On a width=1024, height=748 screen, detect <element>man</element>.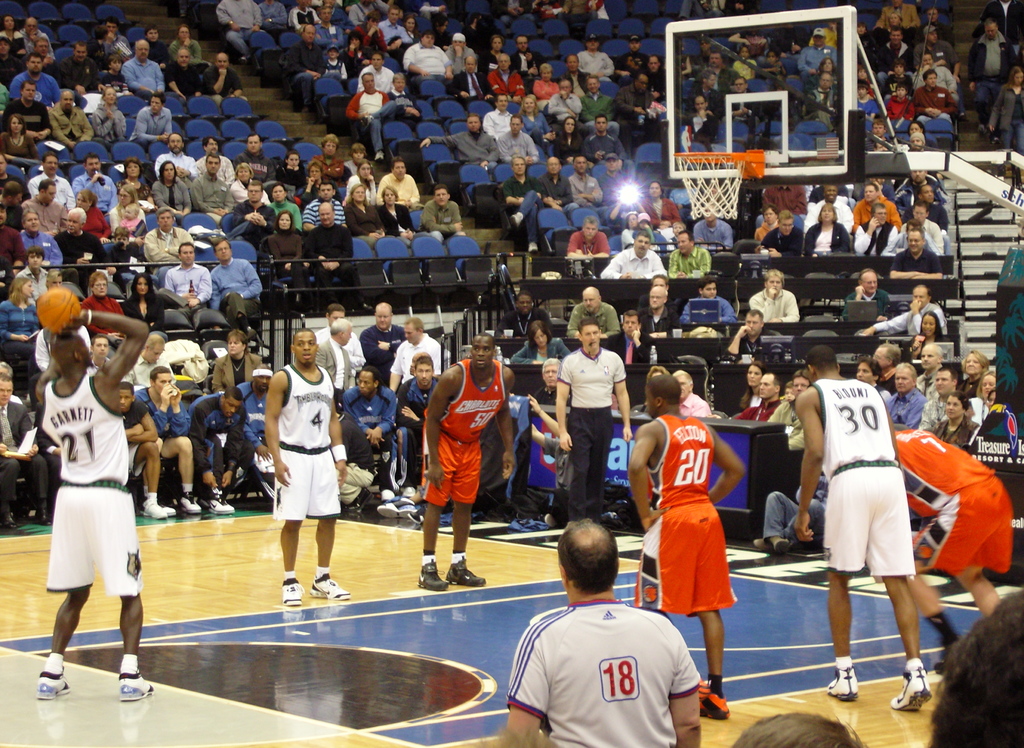
bbox=[0, 150, 32, 199].
